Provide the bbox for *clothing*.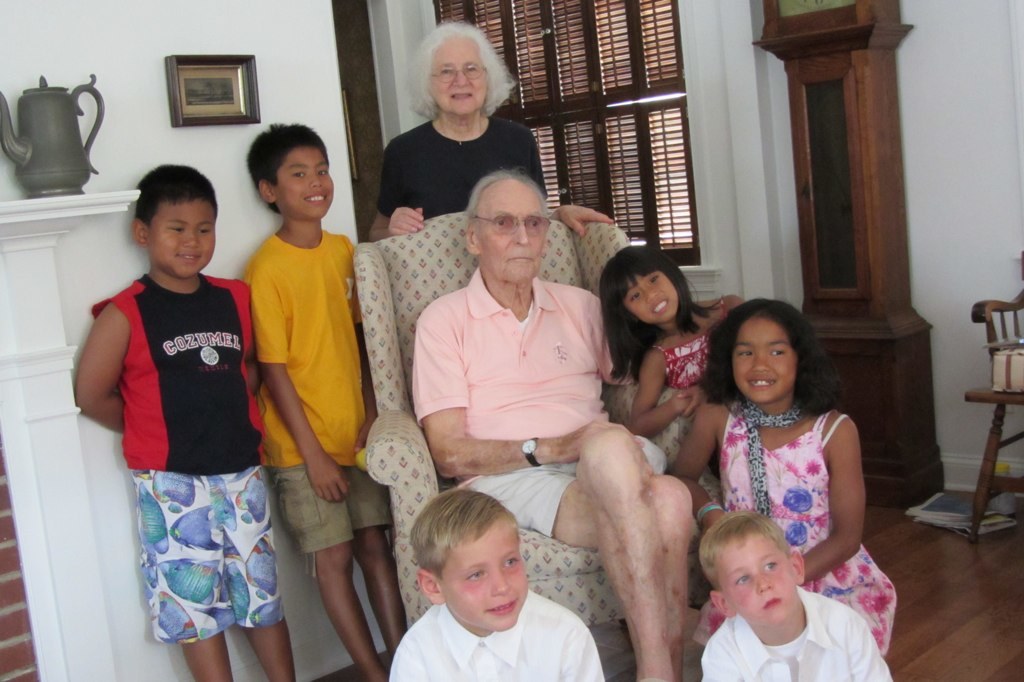
<box>457,444,678,543</box>.
